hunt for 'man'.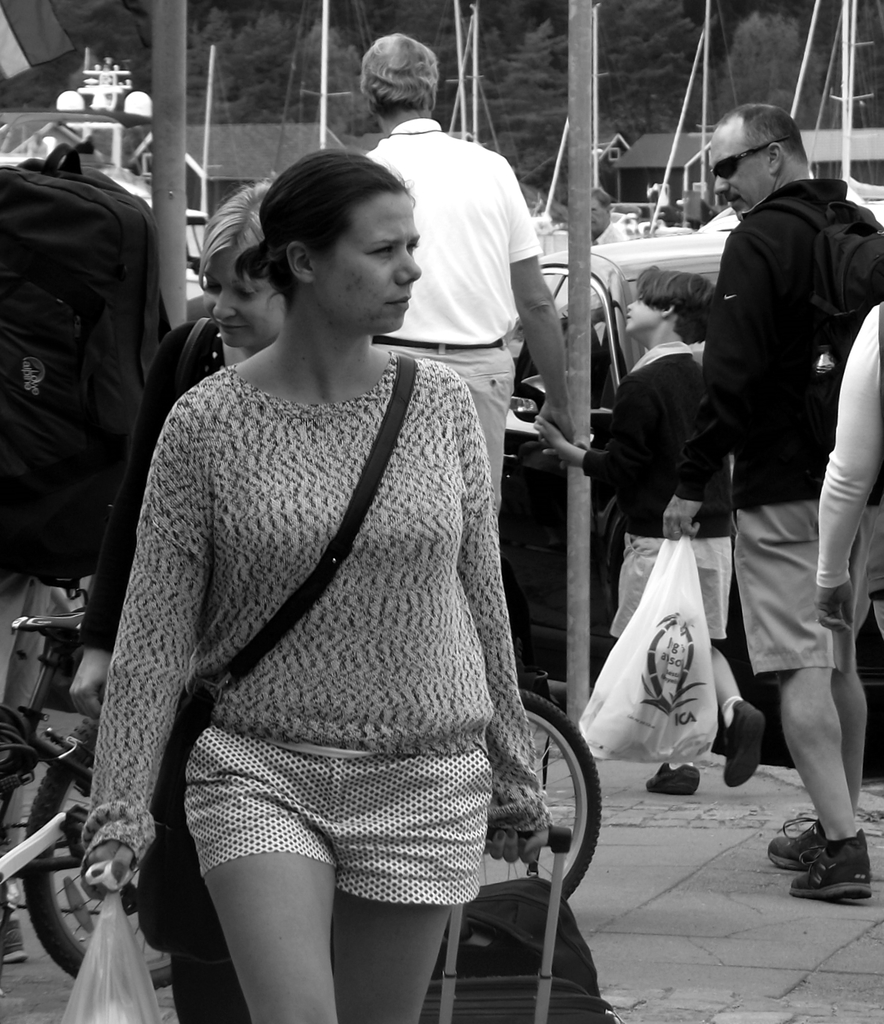
Hunted down at <region>354, 33, 579, 536</region>.
